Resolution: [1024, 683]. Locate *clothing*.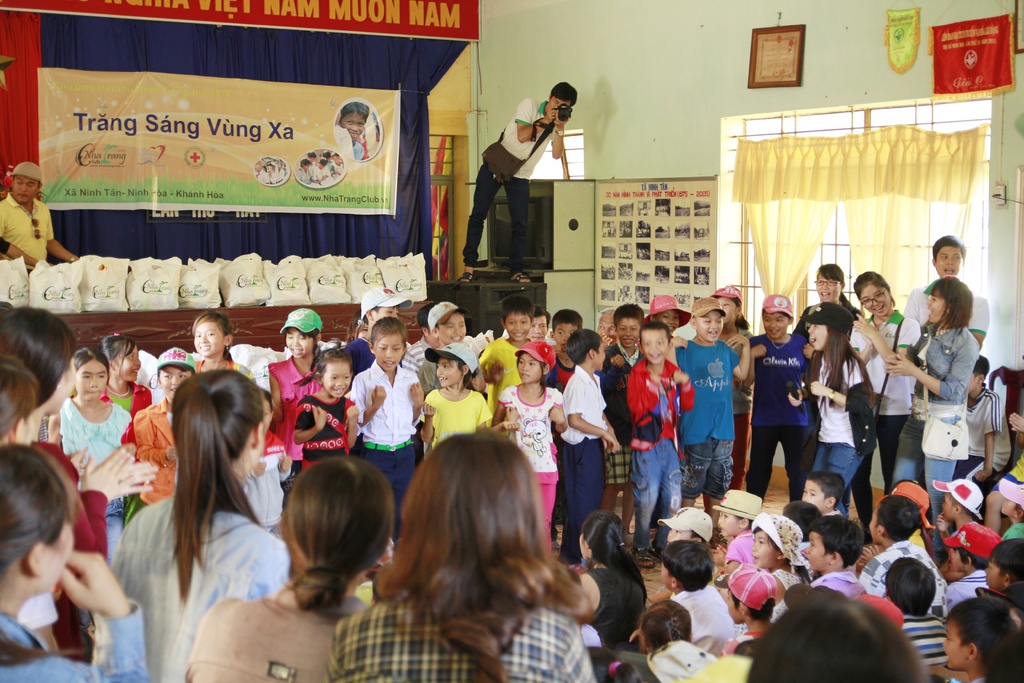
region(352, 364, 422, 473).
